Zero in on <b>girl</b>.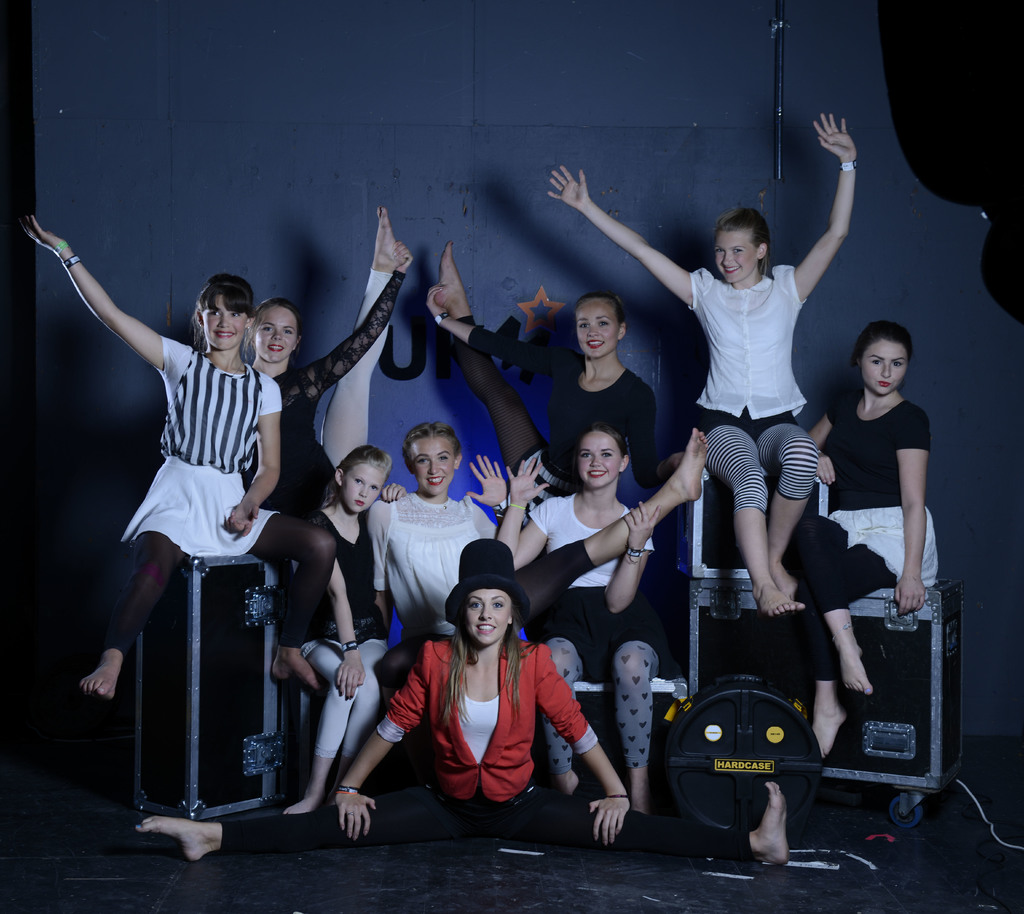
Zeroed in: <region>297, 443, 387, 812</region>.
